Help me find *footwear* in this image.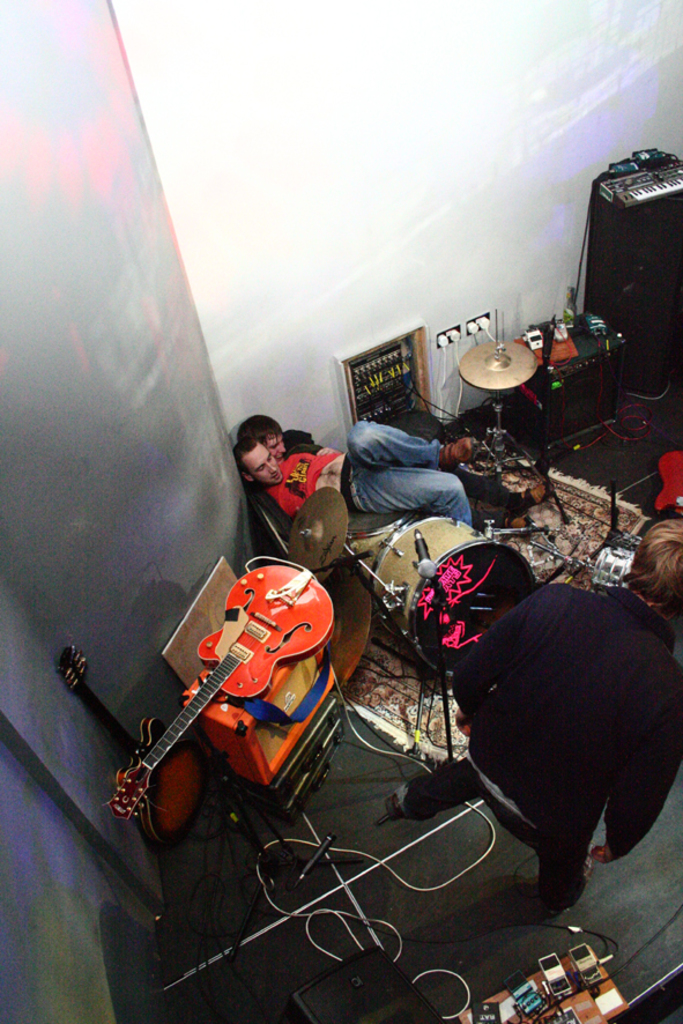
Found it: bbox=[385, 785, 406, 824].
